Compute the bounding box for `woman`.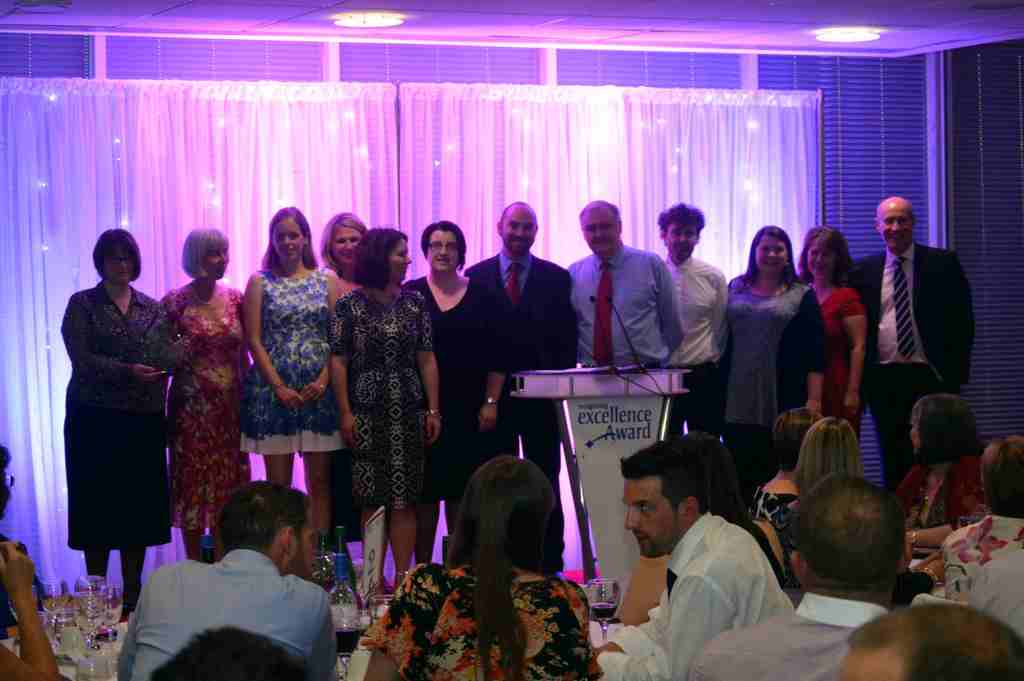
box(321, 211, 369, 277).
